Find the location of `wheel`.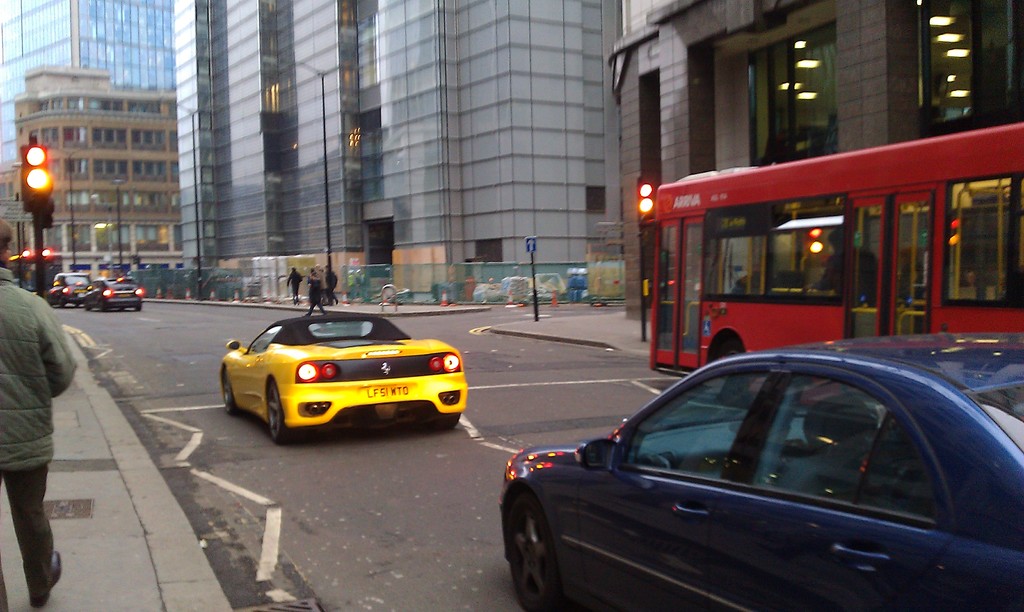
Location: l=513, t=498, r=569, b=602.
